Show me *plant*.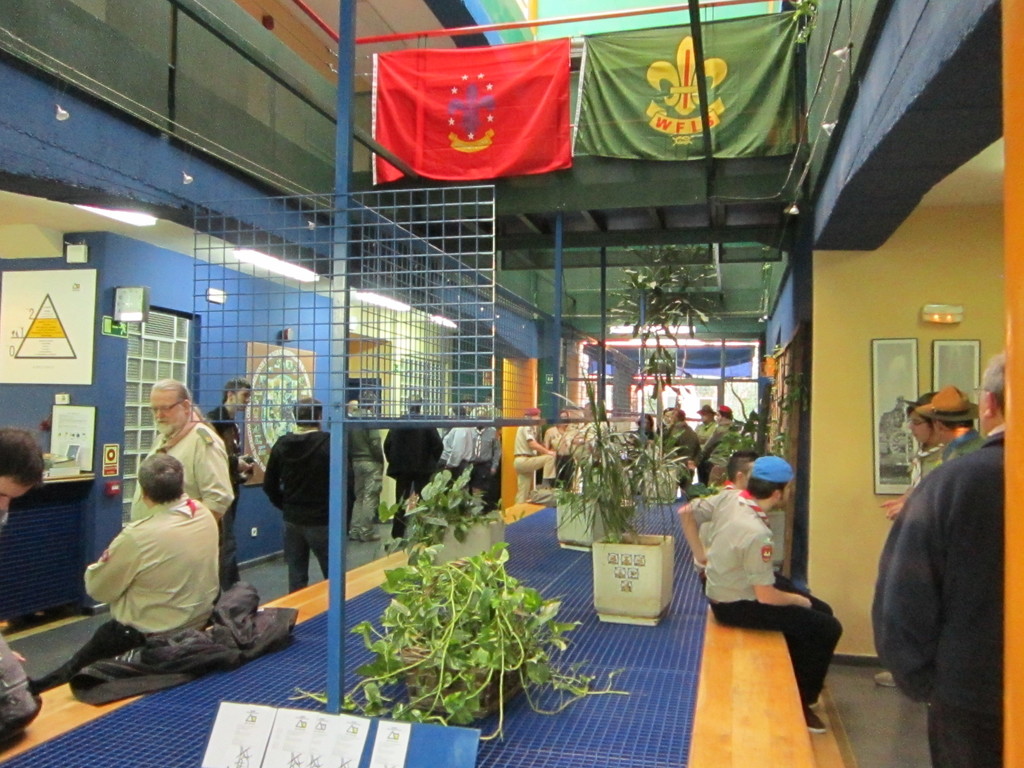
*plant* is here: (left=545, top=452, right=641, bottom=538).
